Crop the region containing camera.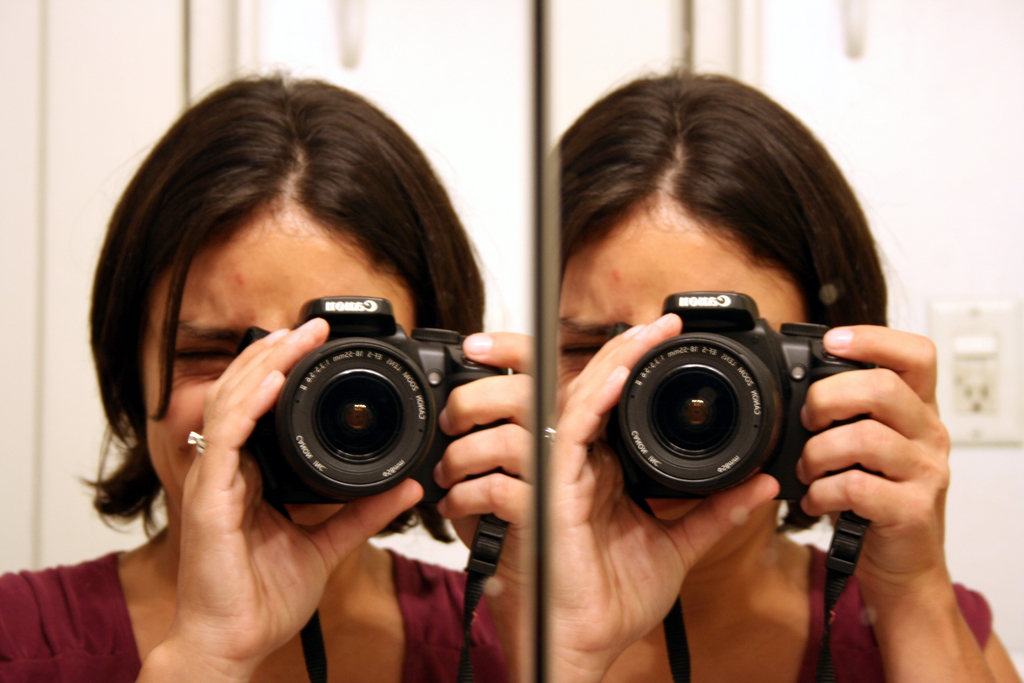
Crop region: bbox(224, 294, 523, 502).
